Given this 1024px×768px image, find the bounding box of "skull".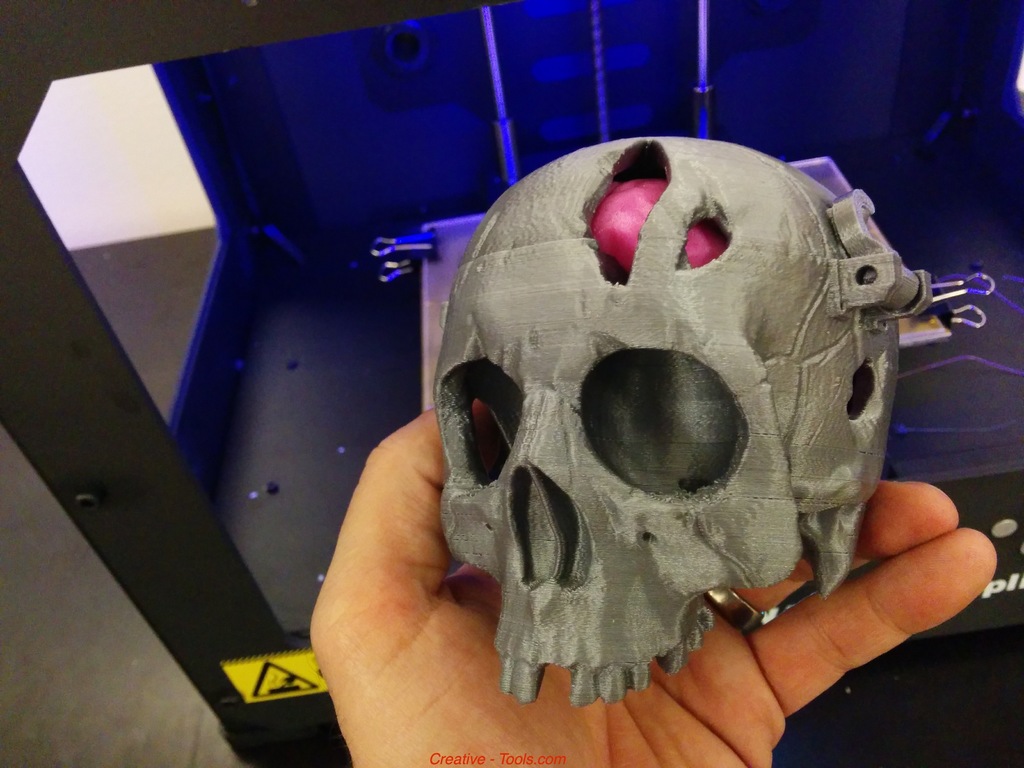
bbox(433, 136, 902, 707).
